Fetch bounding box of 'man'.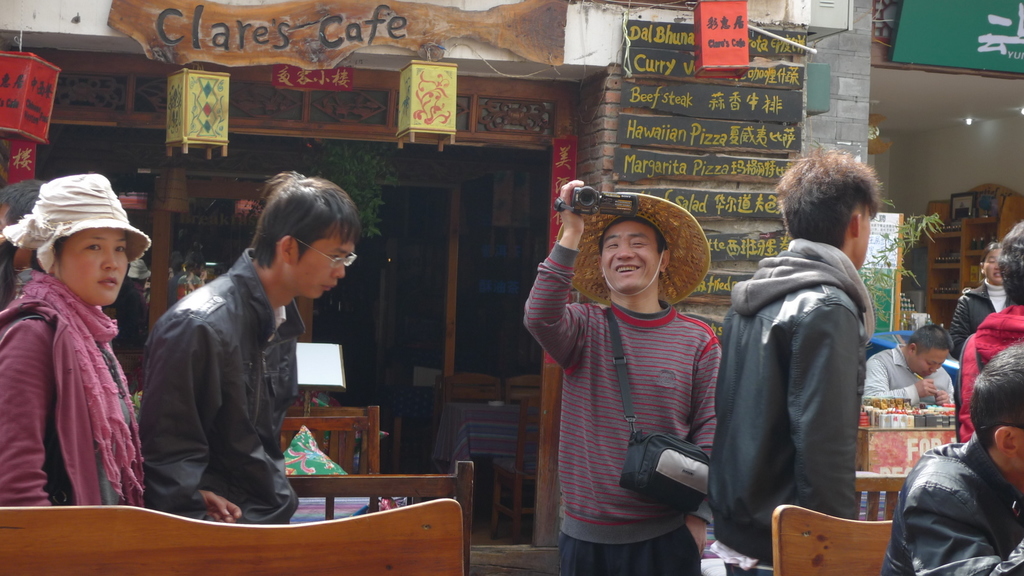
Bbox: {"x1": 888, "y1": 396, "x2": 1023, "y2": 572}.
